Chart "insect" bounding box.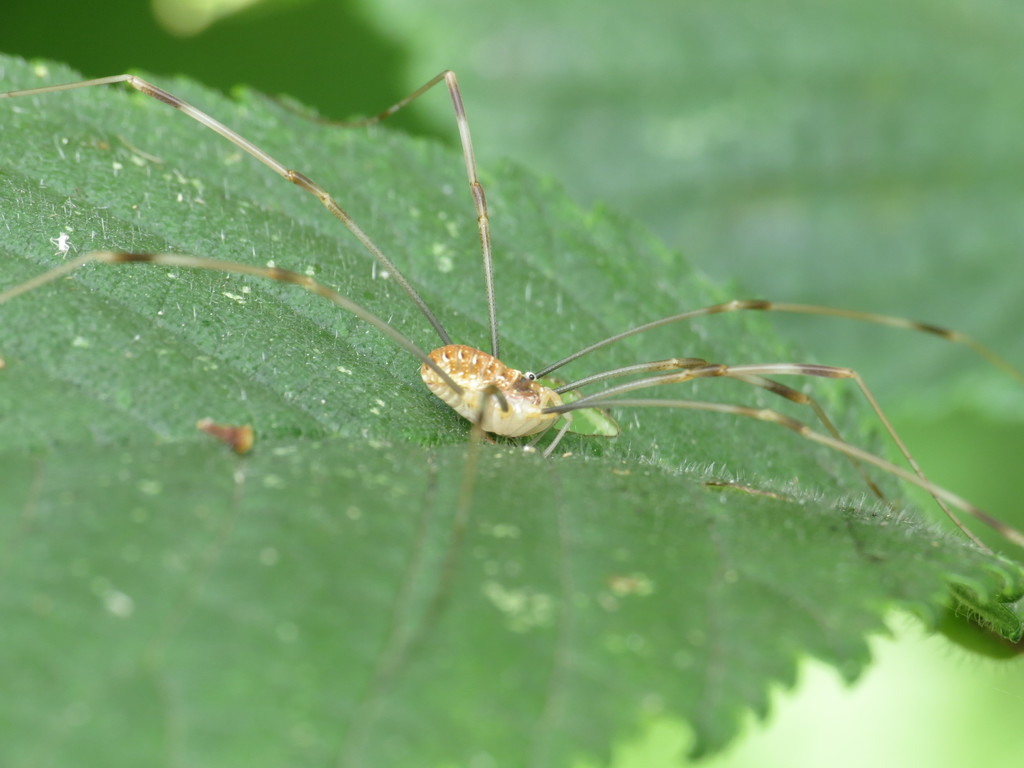
Charted: [left=0, top=66, right=1023, bottom=569].
